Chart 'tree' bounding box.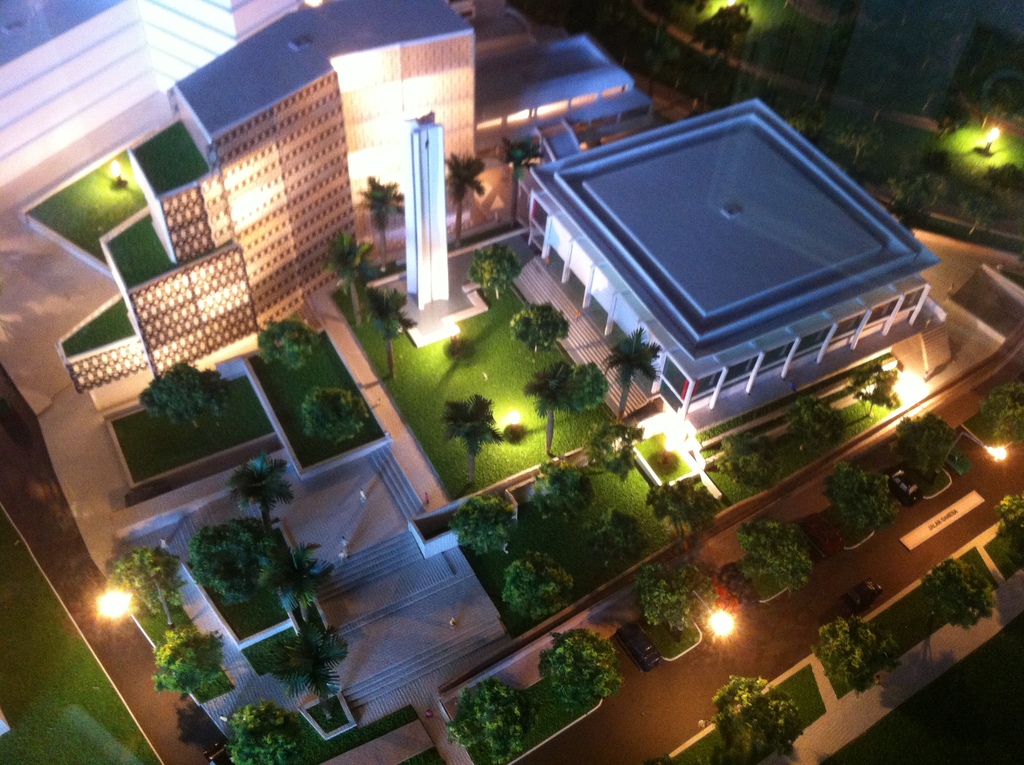
Charted: l=272, t=617, r=347, b=720.
